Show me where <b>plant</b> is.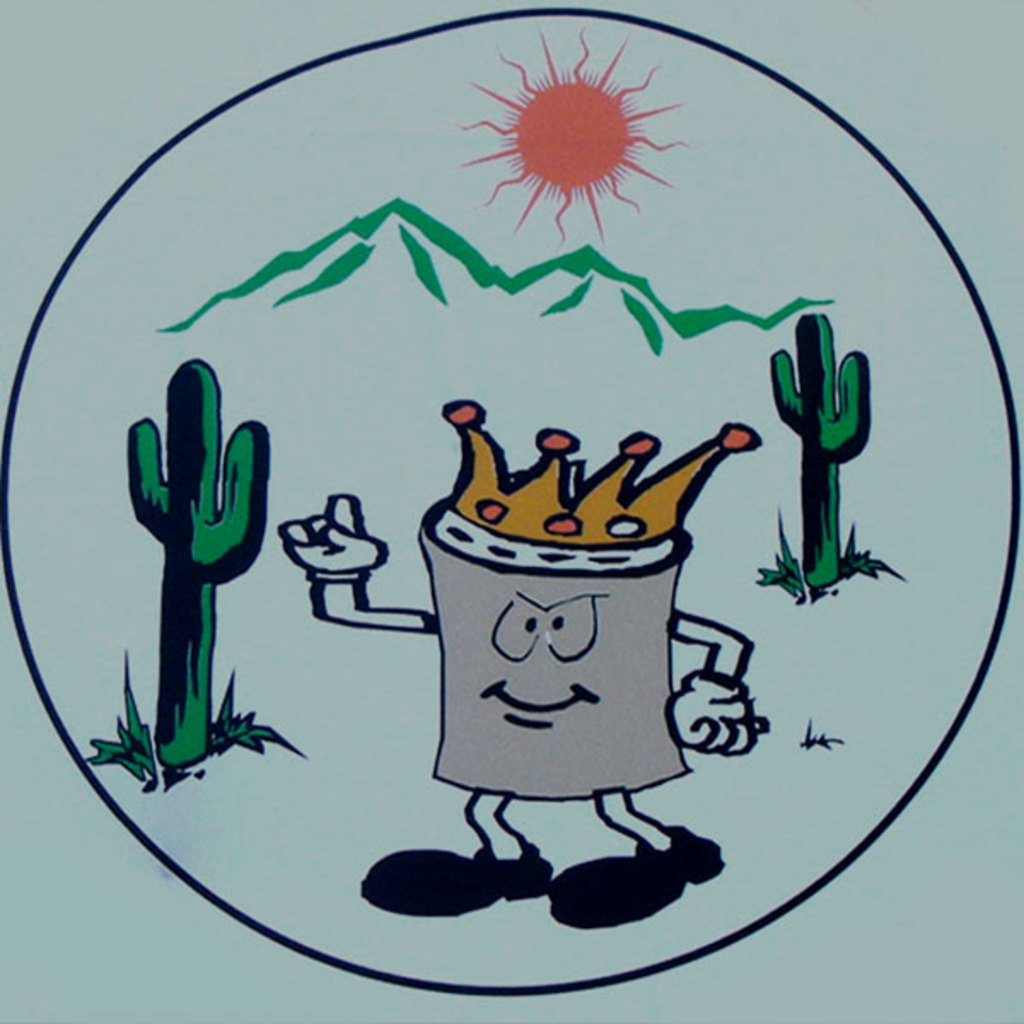
<b>plant</b> is at {"left": 164, "top": 671, "right": 297, "bottom": 816}.
